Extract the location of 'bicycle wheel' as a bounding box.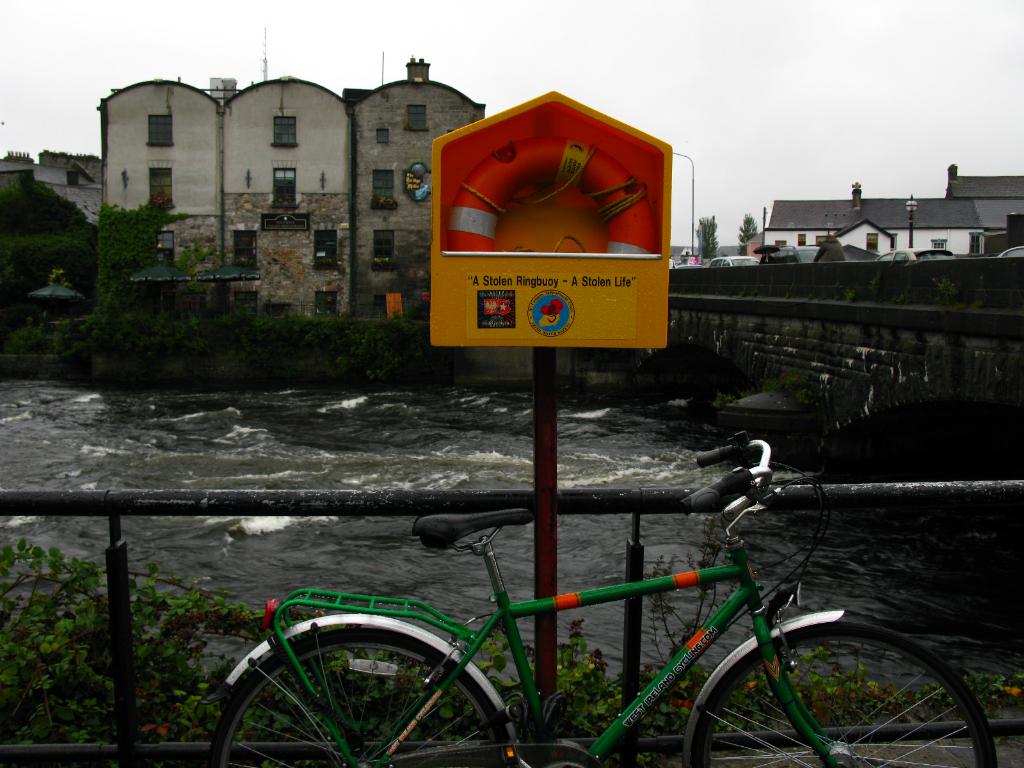
detection(208, 625, 515, 767).
